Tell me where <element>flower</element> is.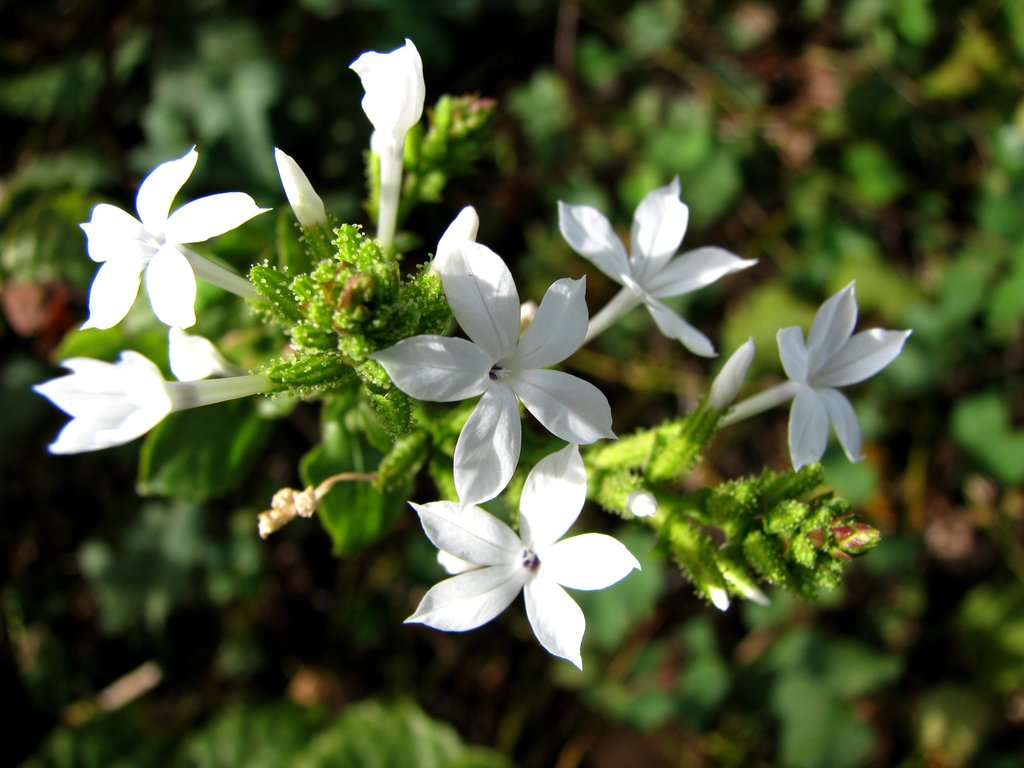
<element>flower</element> is at (x1=275, y1=150, x2=330, y2=232).
